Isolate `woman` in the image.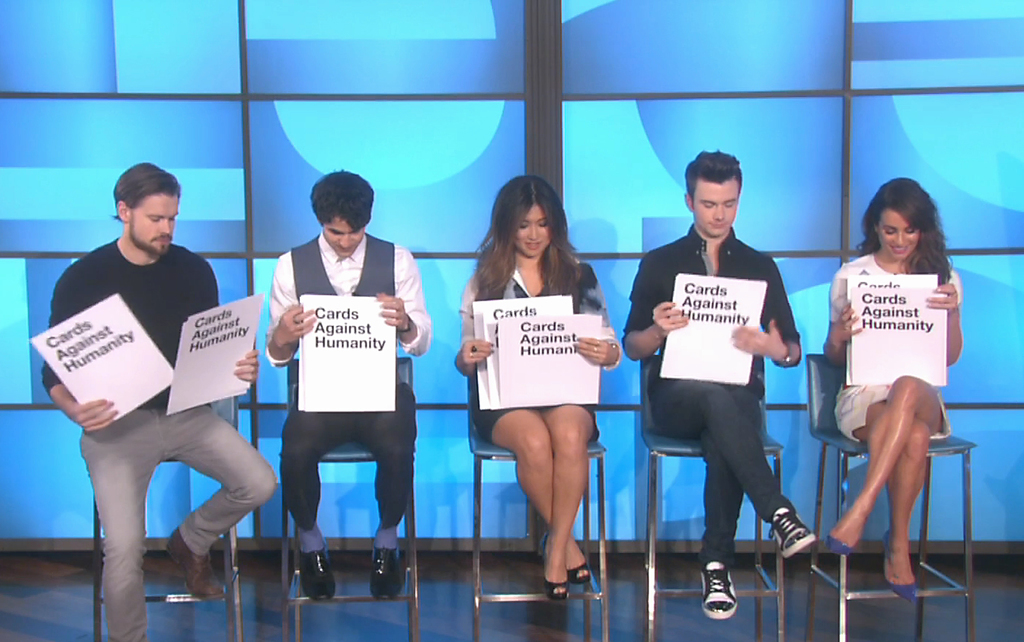
Isolated region: x1=462 y1=184 x2=617 y2=614.
